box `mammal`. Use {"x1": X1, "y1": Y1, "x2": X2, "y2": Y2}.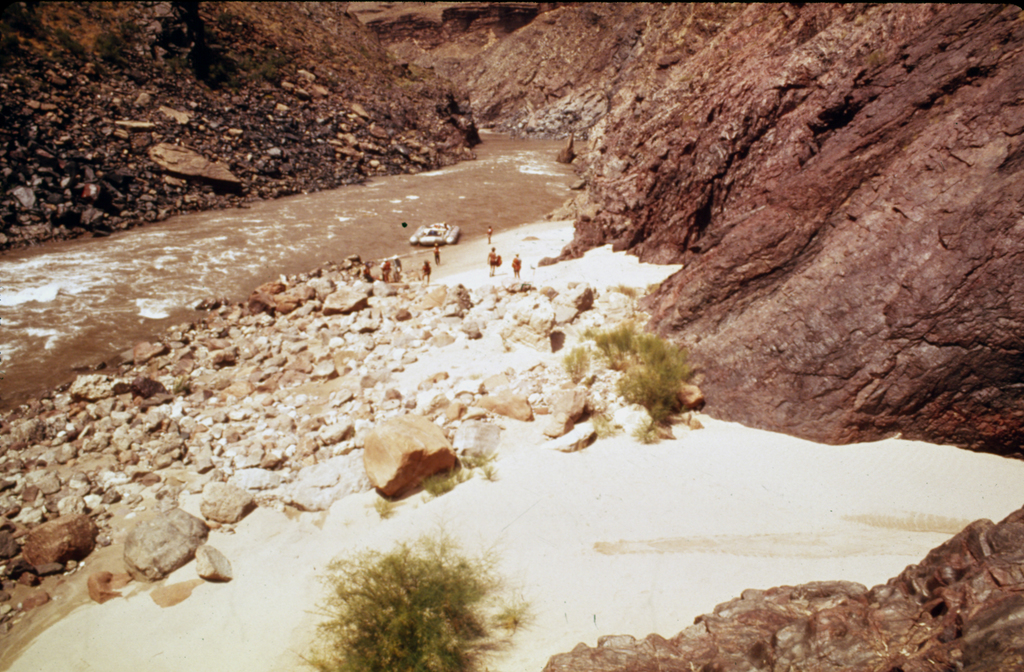
{"x1": 486, "y1": 225, "x2": 492, "y2": 242}.
